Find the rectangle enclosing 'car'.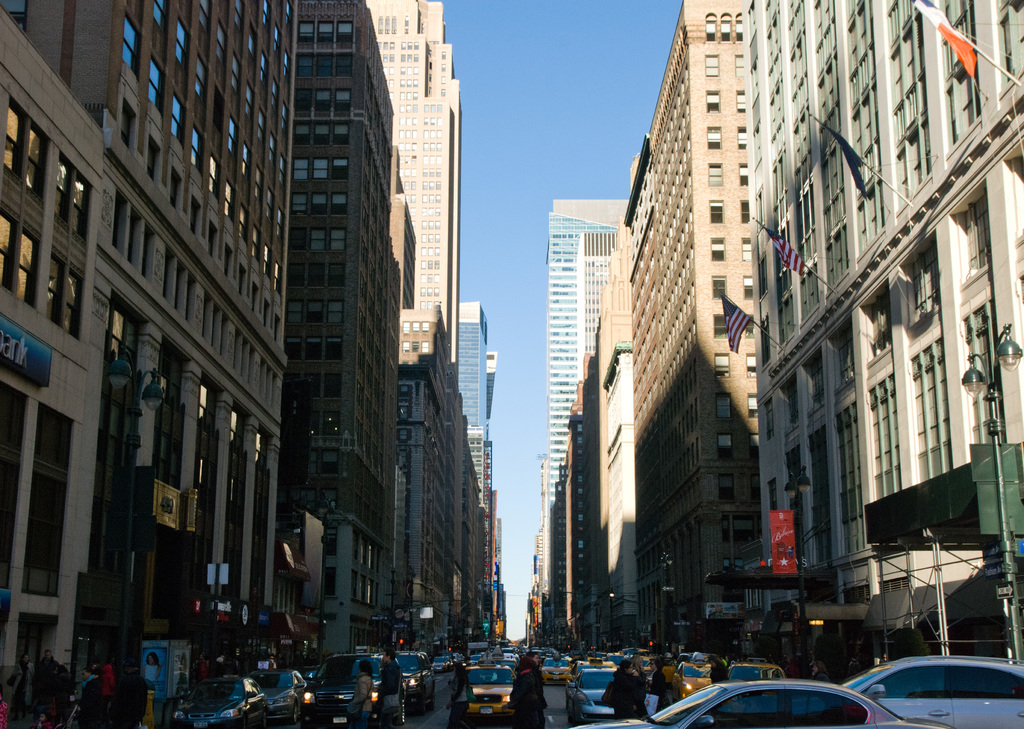
[568, 664, 618, 716].
